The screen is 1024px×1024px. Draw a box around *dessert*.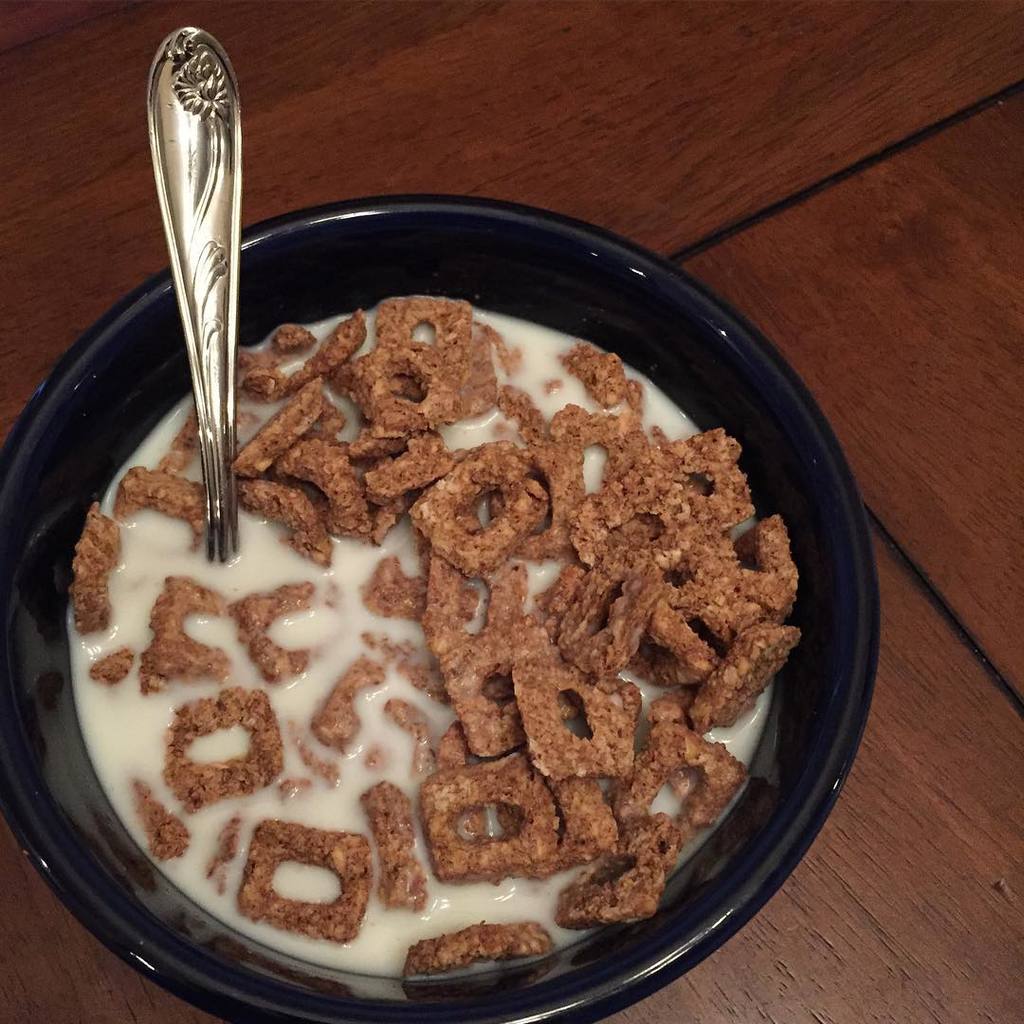
(left=276, top=437, right=374, bottom=537).
